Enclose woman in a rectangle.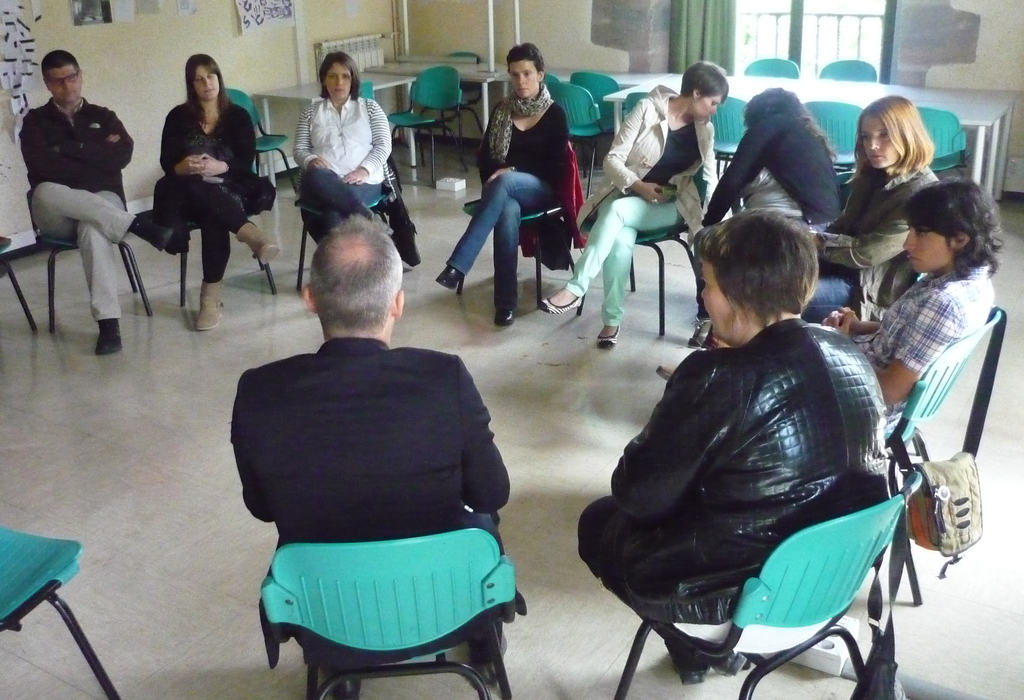
(148,44,289,334).
